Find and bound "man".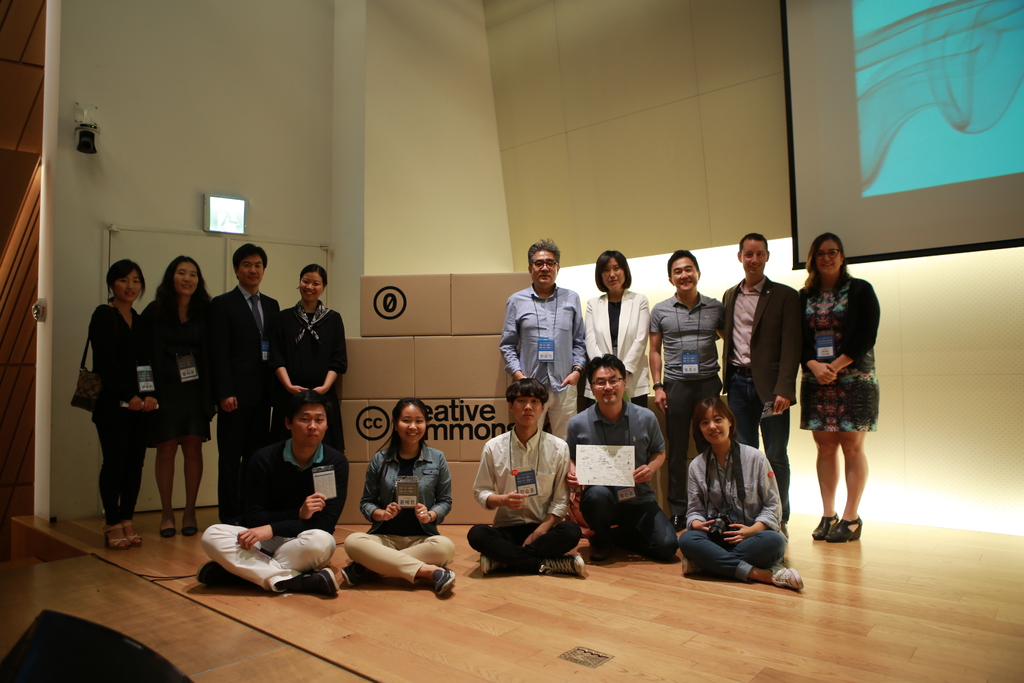
Bound: 714:233:810:531.
